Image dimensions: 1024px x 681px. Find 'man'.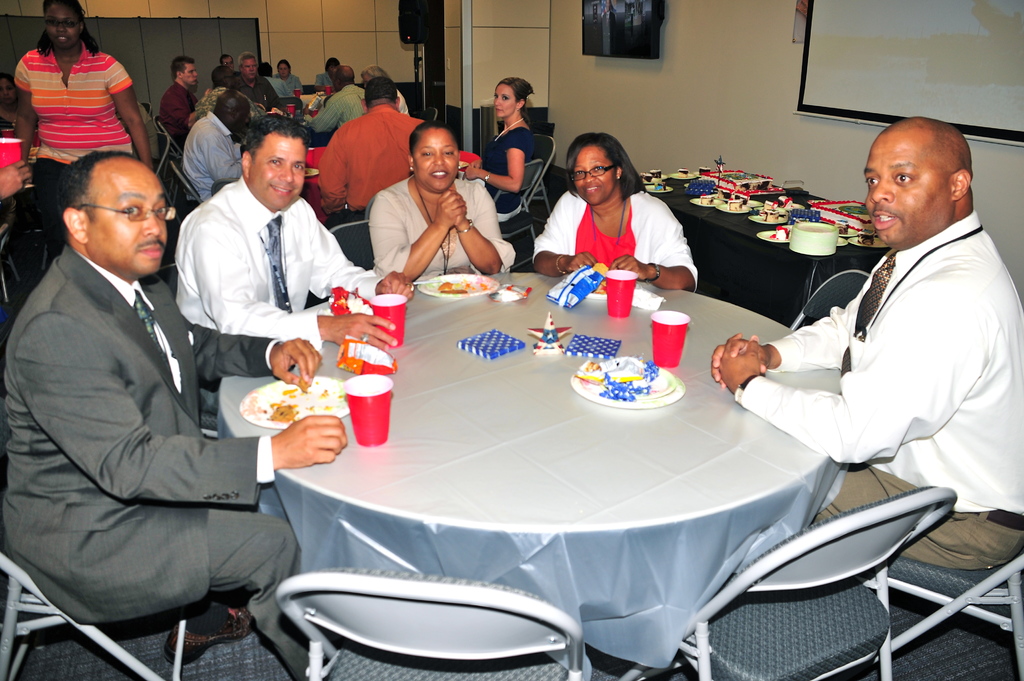
316/74/423/218.
